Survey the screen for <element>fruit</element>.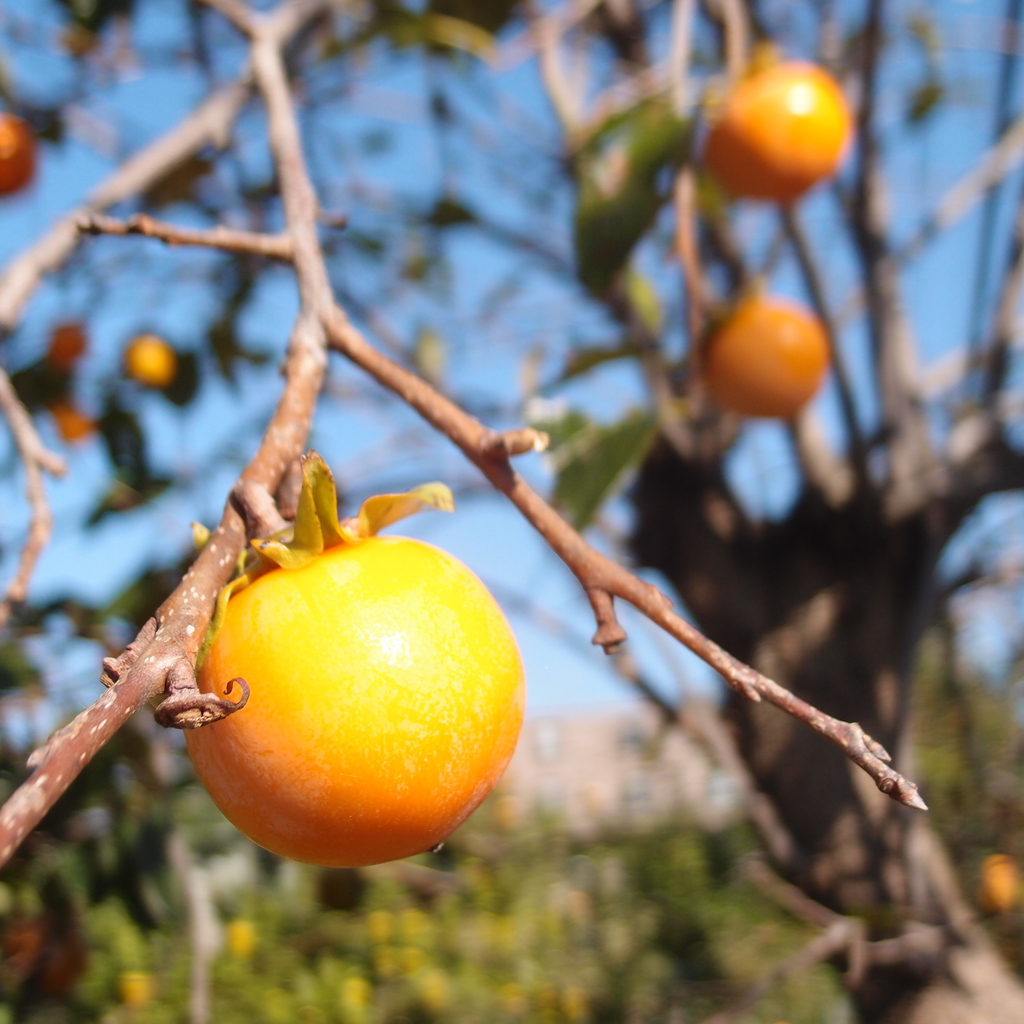
Survey found: [left=0, top=118, right=41, bottom=196].
